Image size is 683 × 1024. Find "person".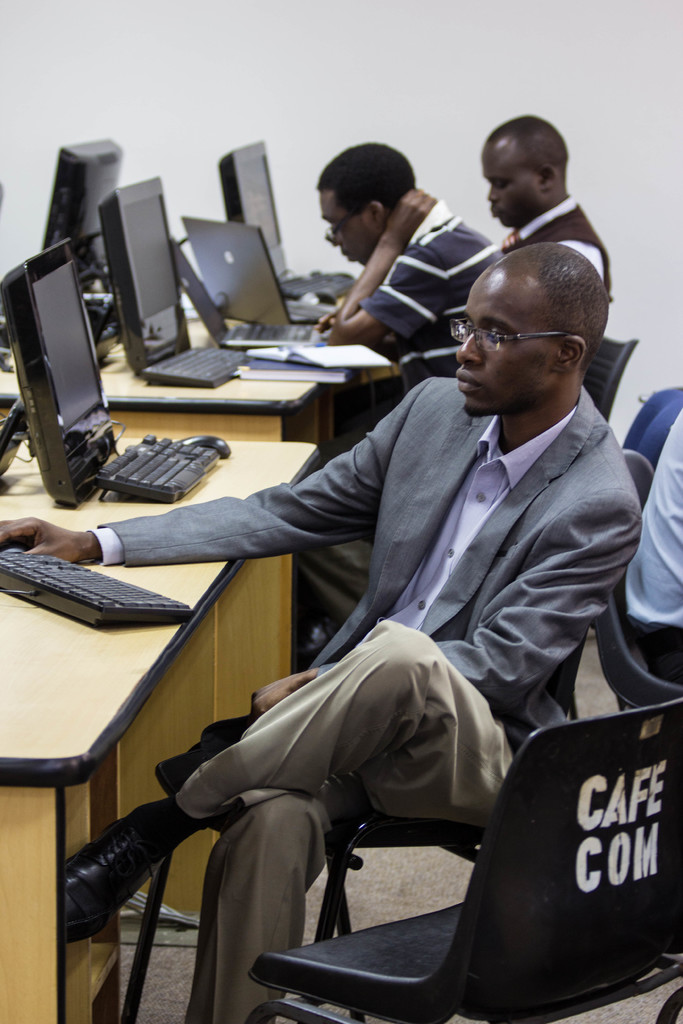
[623,400,682,696].
